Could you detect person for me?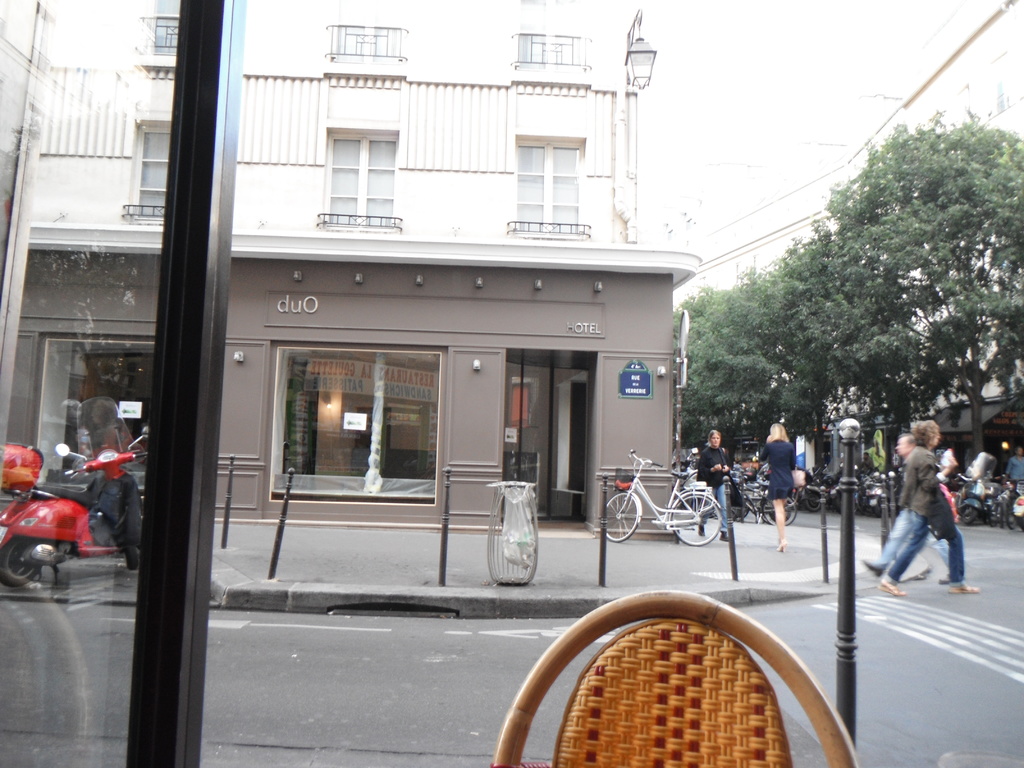
Detection result: <box>1002,441,1023,503</box>.
